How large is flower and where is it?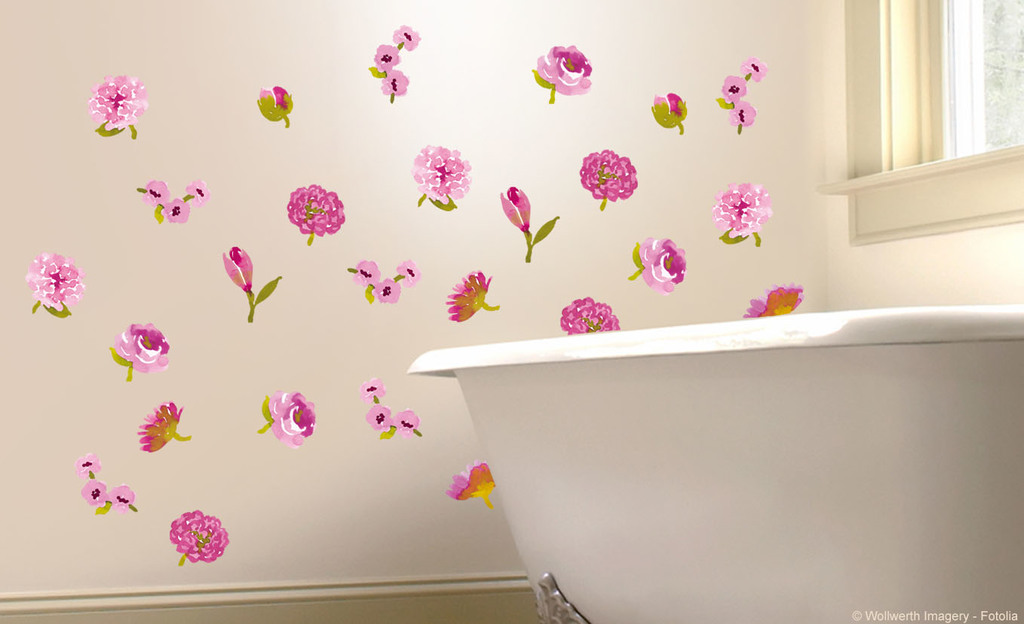
Bounding box: (left=641, top=235, right=687, bottom=294).
